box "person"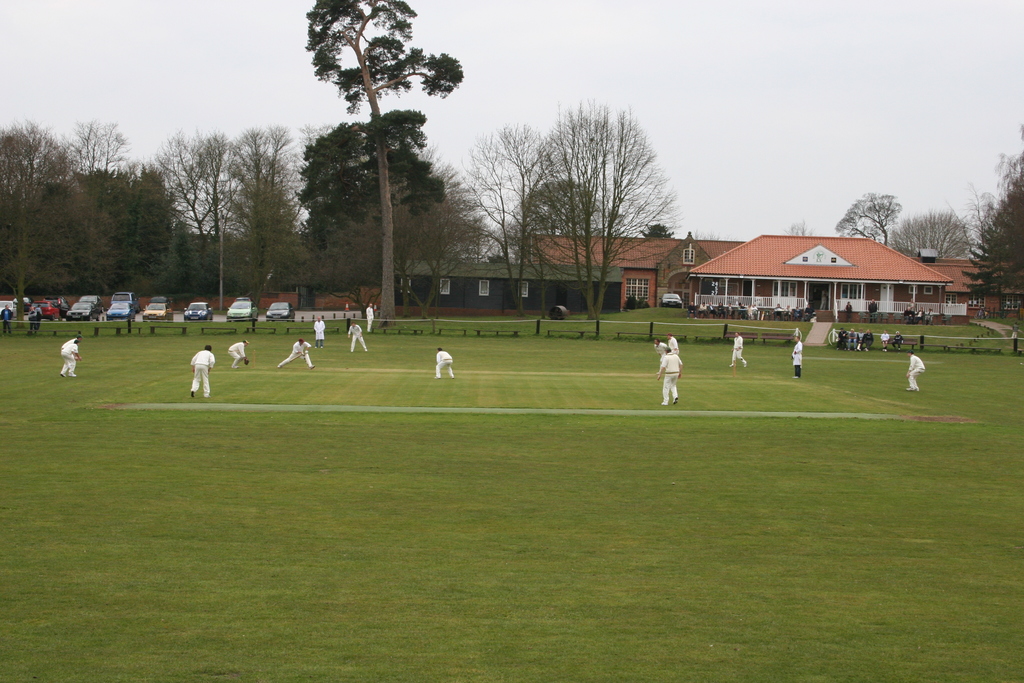
[left=666, top=330, right=682, bottom=358]
